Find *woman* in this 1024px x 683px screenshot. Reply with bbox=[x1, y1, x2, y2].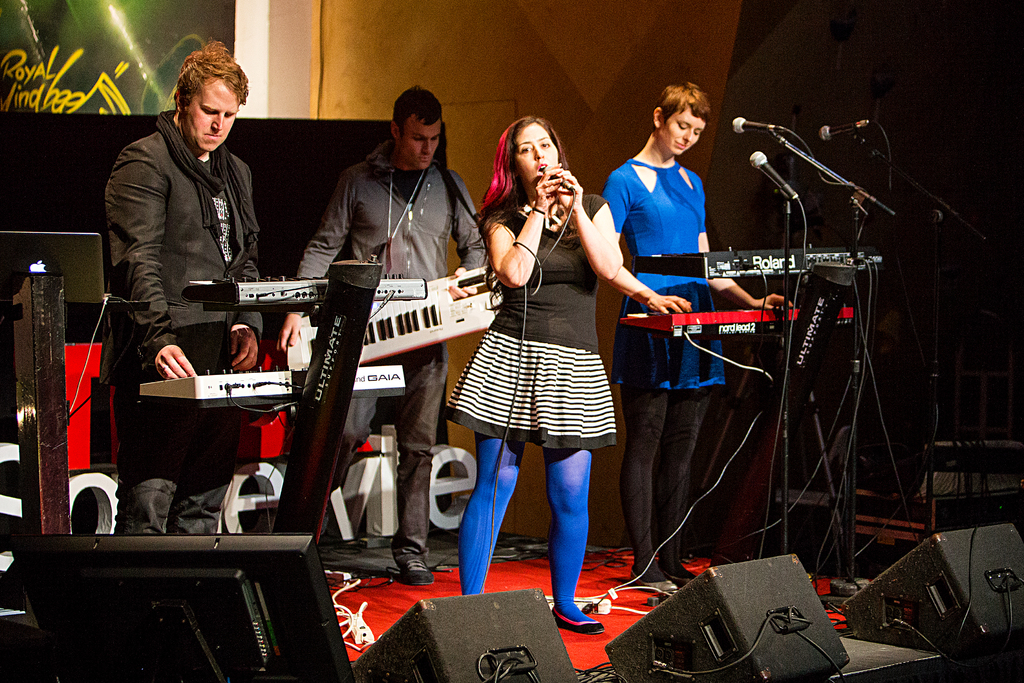
bbox=[605, 83, 791, 588].
